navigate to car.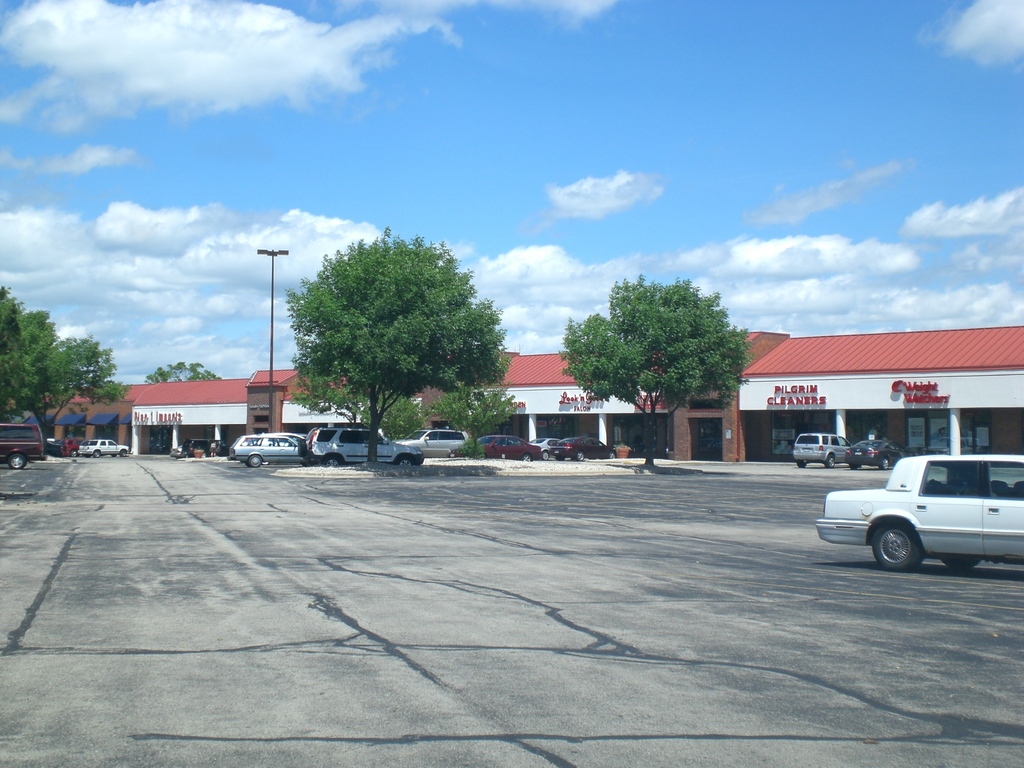
Navigation target: BBox(792, 435, 851, 471).
